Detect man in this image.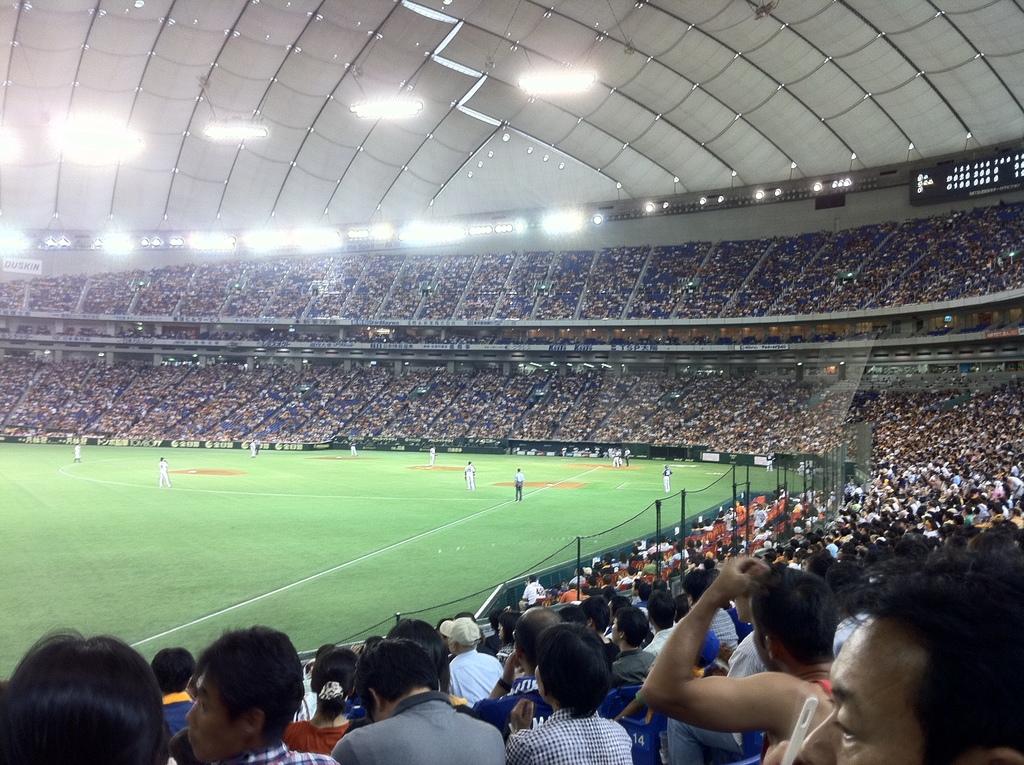
Detection: bbox=(569, 445, 578, 457).
